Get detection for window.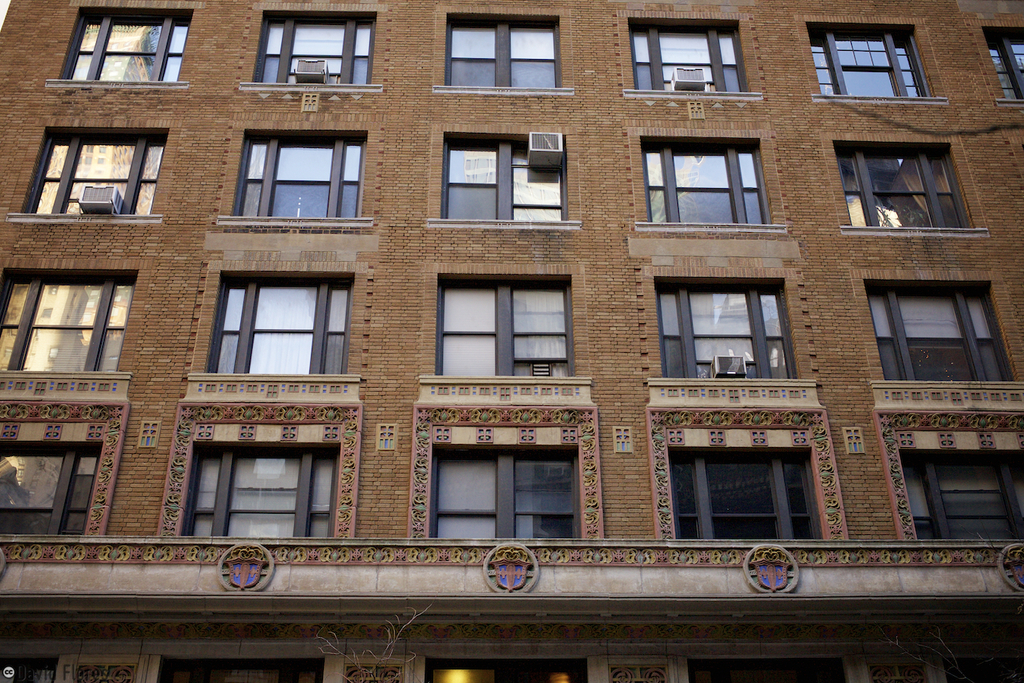
Detection: [x1=662, y1=443, x2=821, y2=538].
